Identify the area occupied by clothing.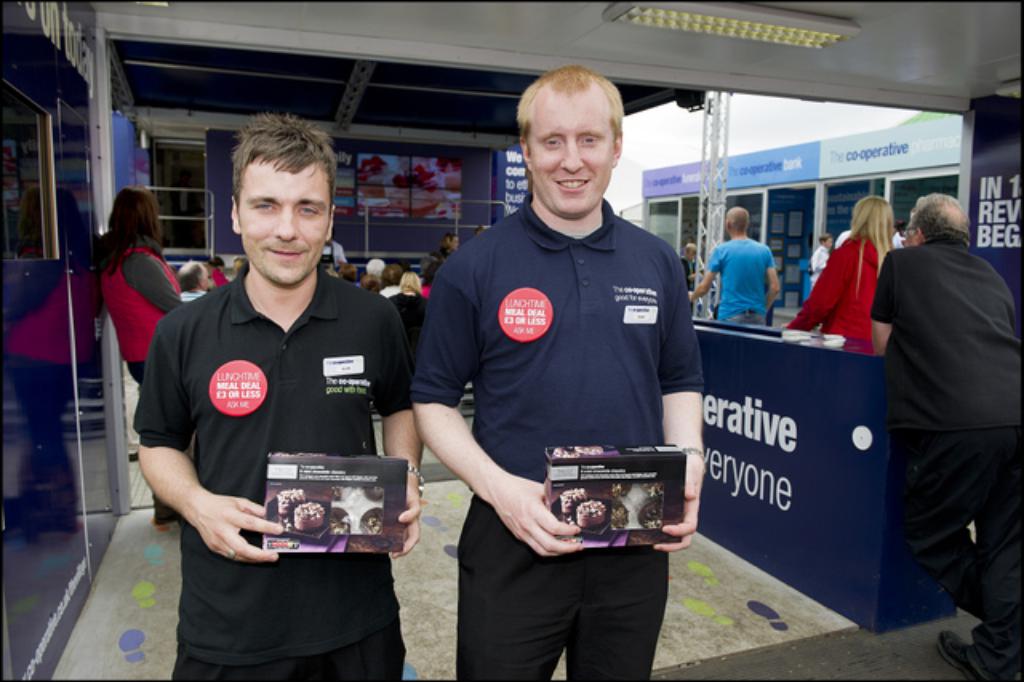
Area: 125:253:408:680.
